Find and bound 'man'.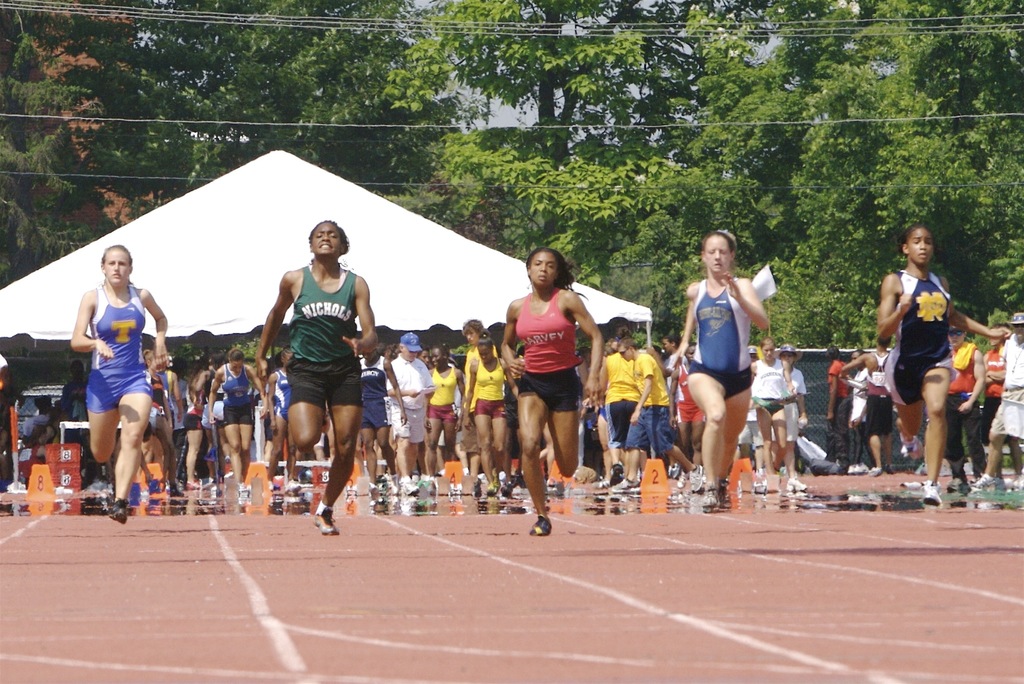
Bound: 842/332/892/473.
